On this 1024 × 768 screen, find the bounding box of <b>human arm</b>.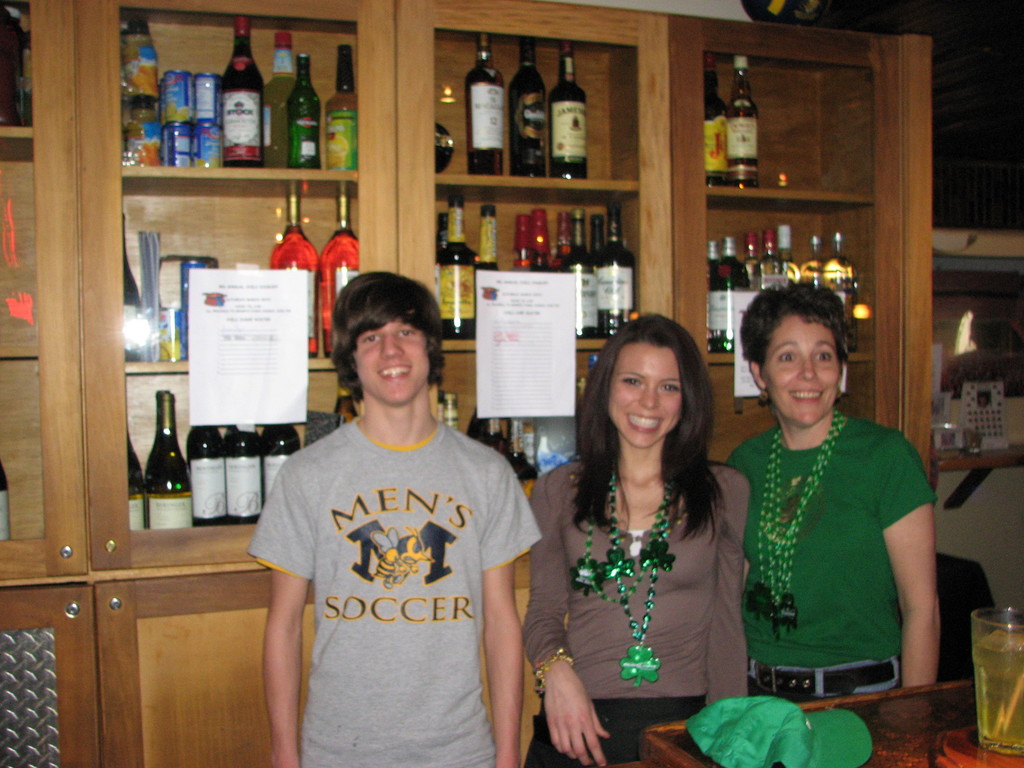
Bounding box: pyautogui.locateOnScreen(707, 487, 746, 707).
